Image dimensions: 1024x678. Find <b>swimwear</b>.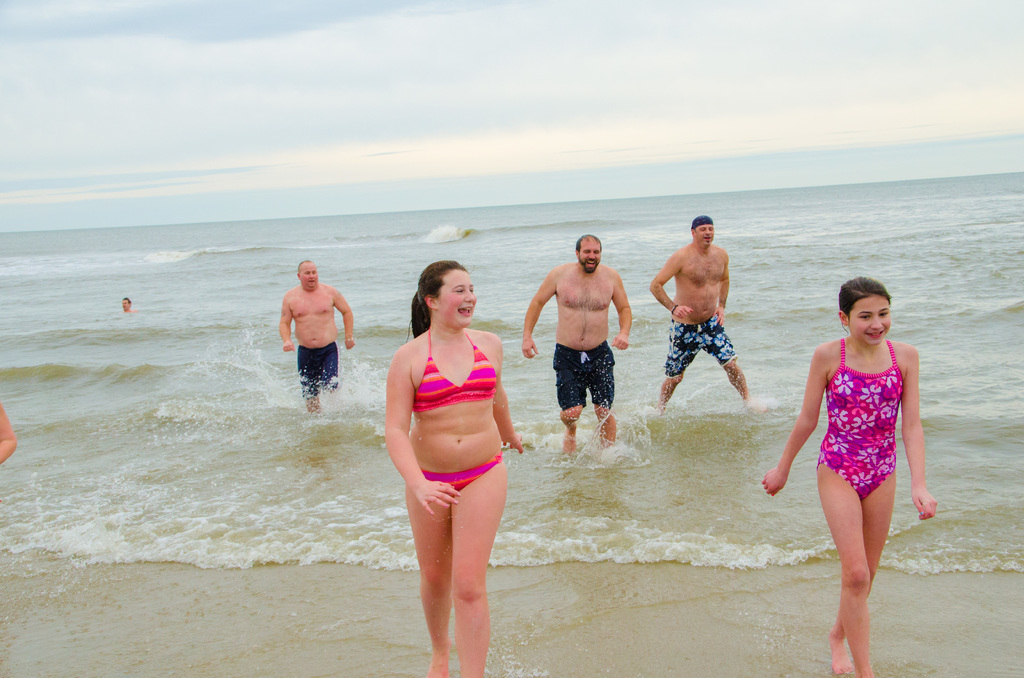
[421,453,502,497].
